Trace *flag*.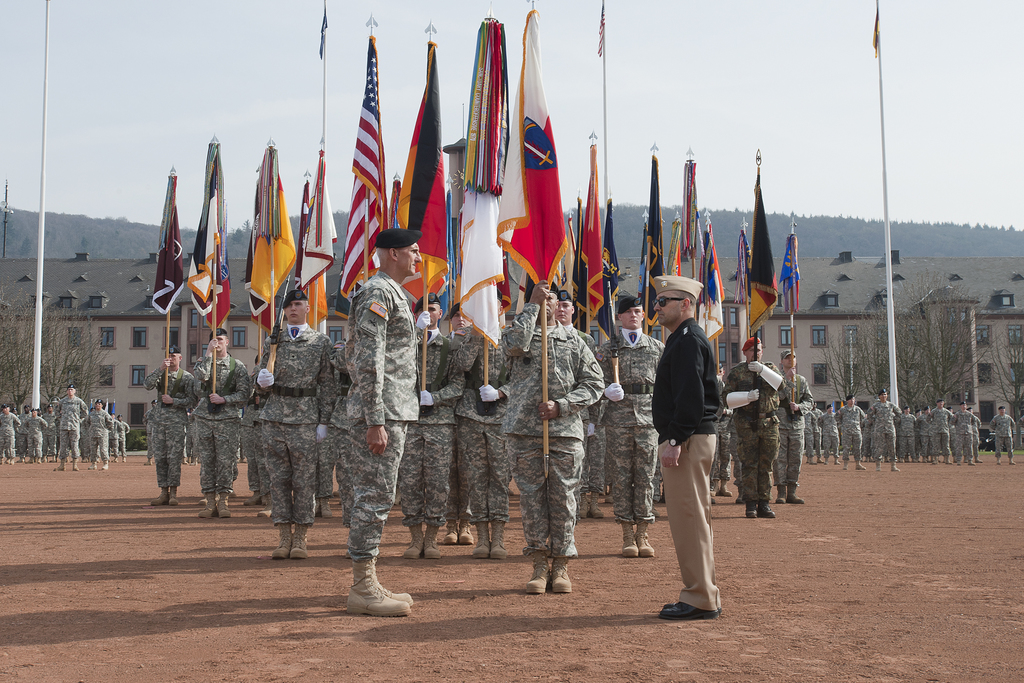
Traced to <region>728, 218, 756, 308</region>.
